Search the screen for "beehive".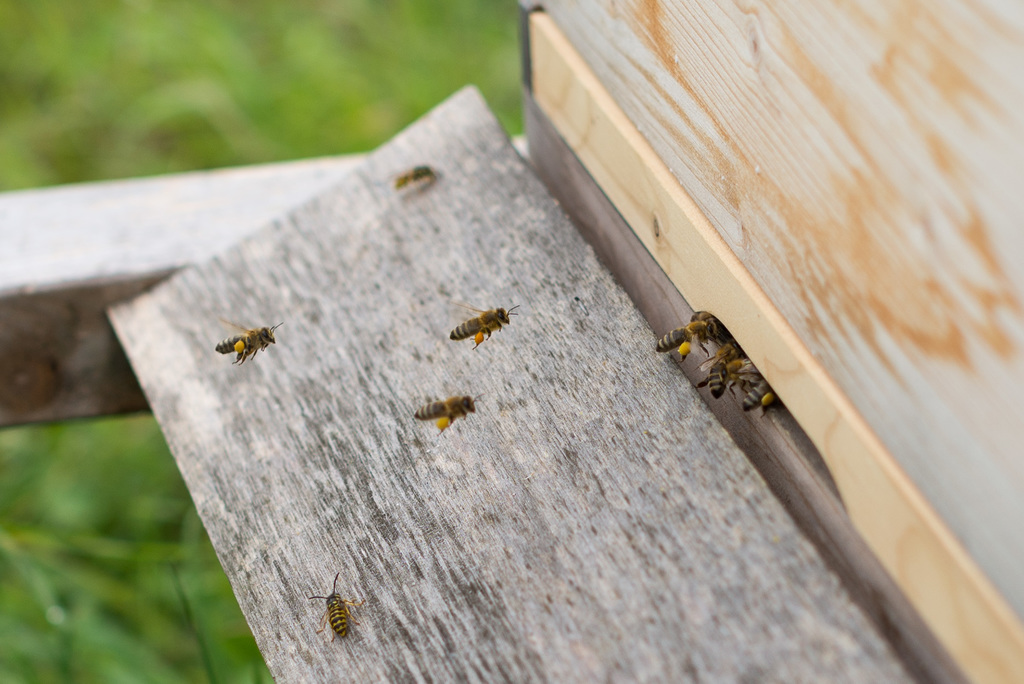
Found at 511 0 1023 683.
